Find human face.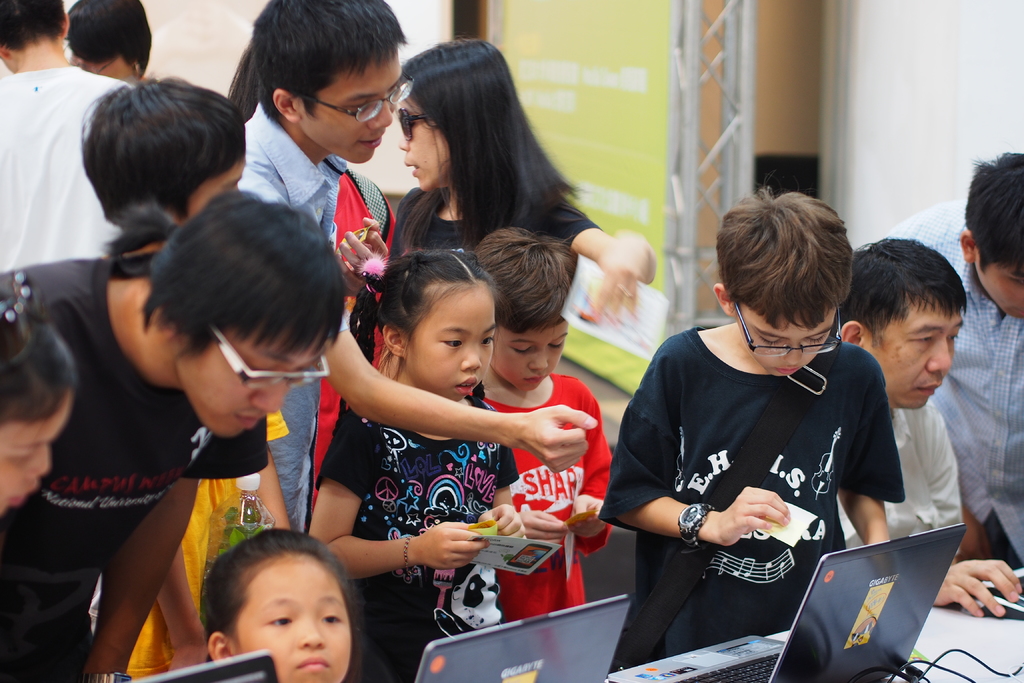
BBox(397, 89, 451, 194).
